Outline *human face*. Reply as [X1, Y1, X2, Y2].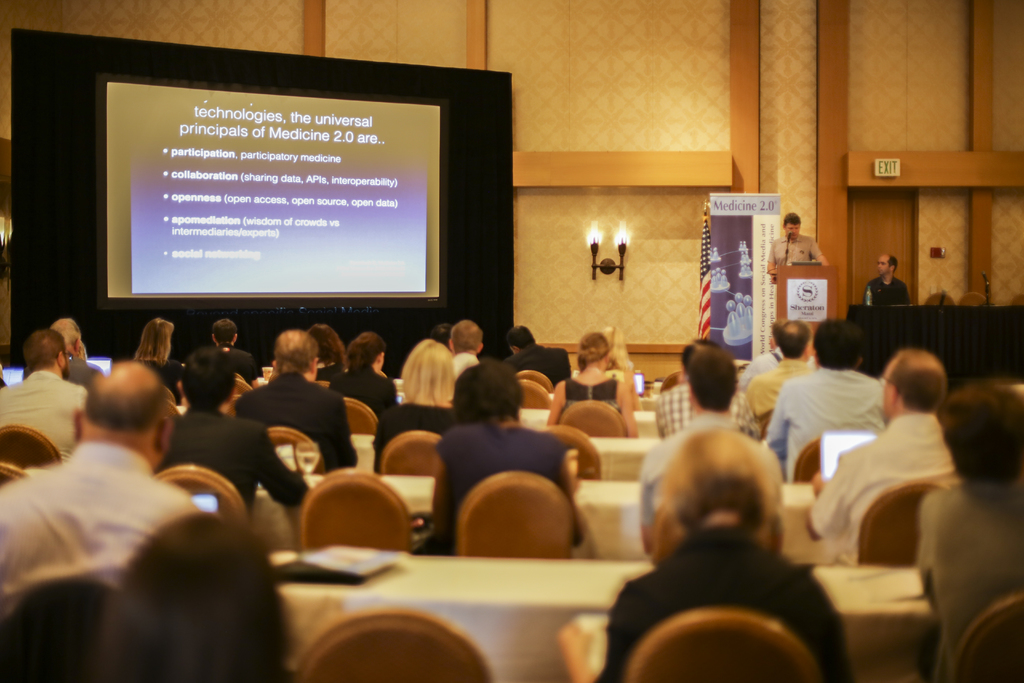
[877, 256, 891, 275].
